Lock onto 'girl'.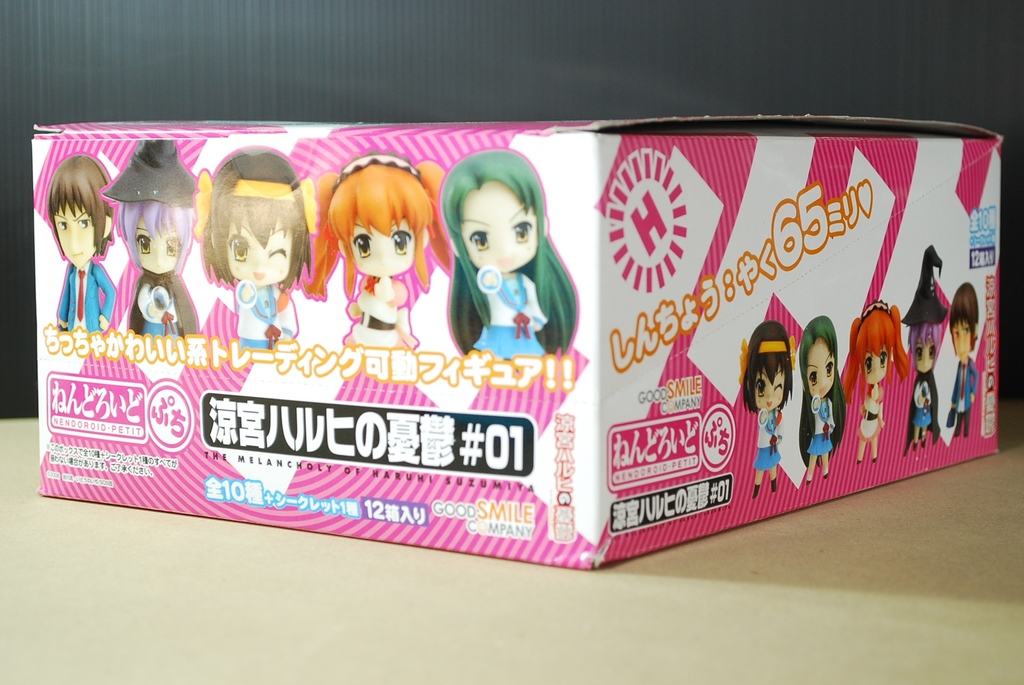
Locked: pyautogui.locateOnScreen(846, 292, 910, 452).
